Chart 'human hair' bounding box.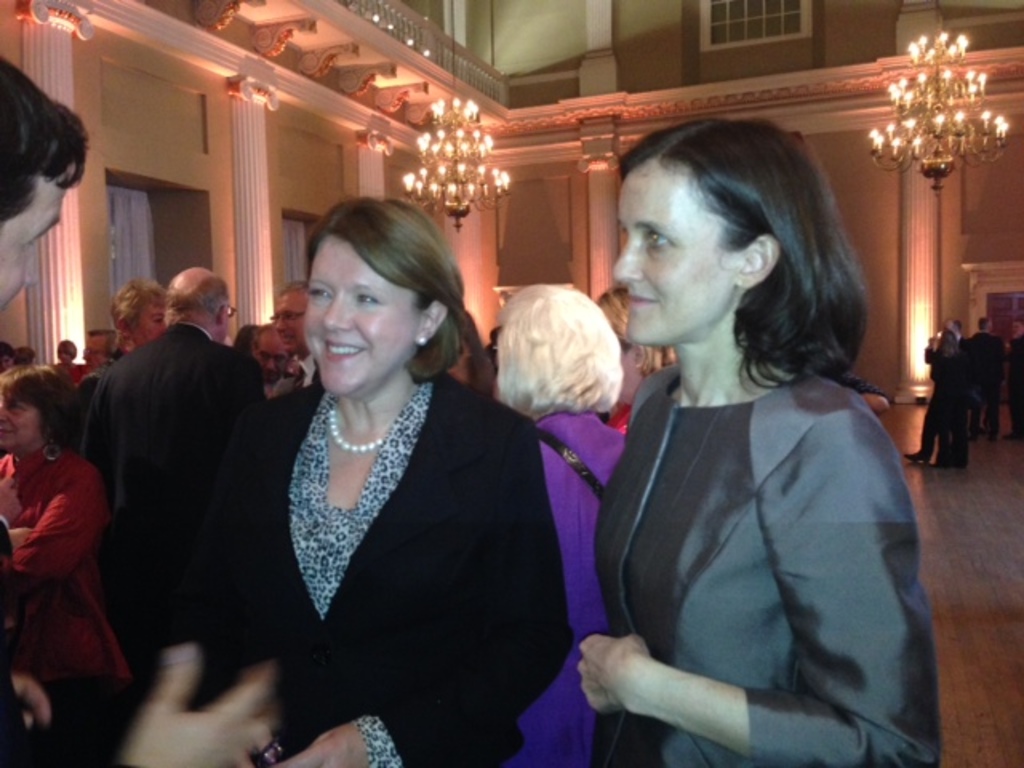
Charted: (109, 277, 170, 326).
